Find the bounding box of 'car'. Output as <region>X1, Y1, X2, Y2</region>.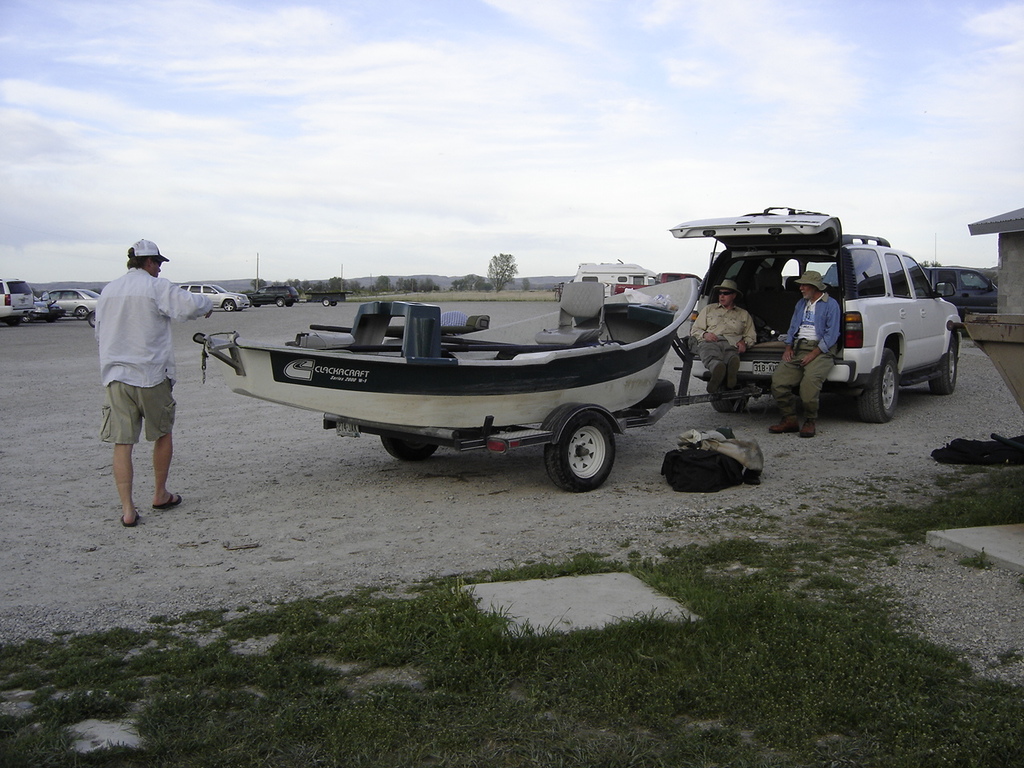
<region>37, 288, 102, 316</region>.
